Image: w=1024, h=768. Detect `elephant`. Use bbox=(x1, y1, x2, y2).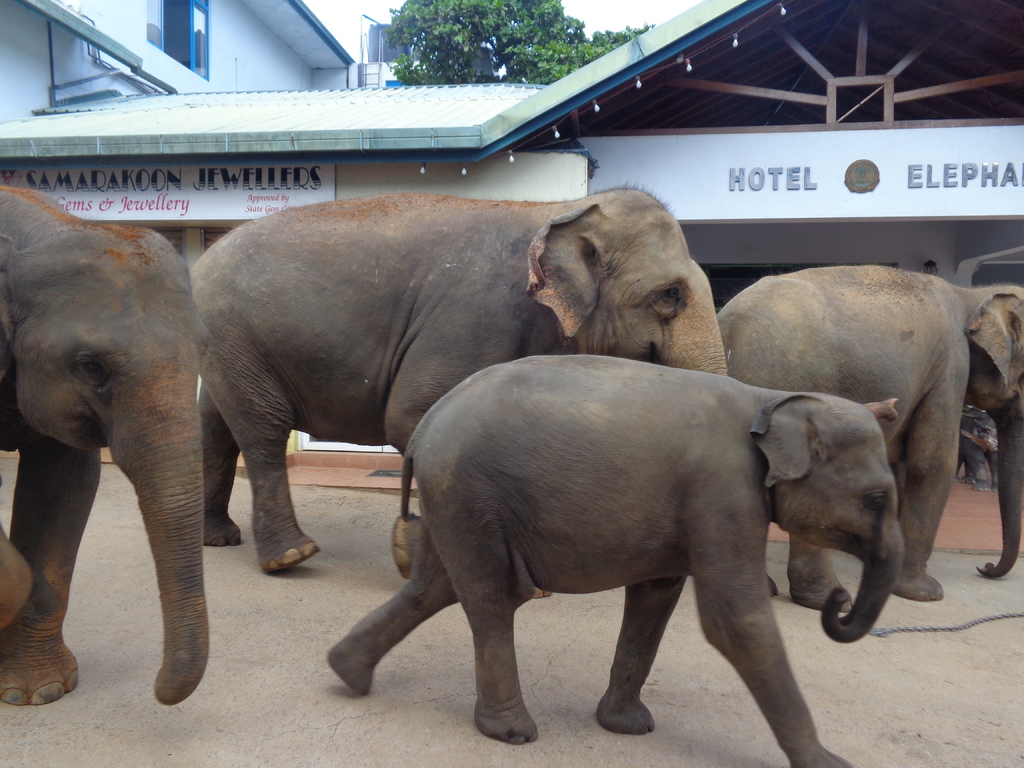
bbox=(187, 184, 729, 566).
